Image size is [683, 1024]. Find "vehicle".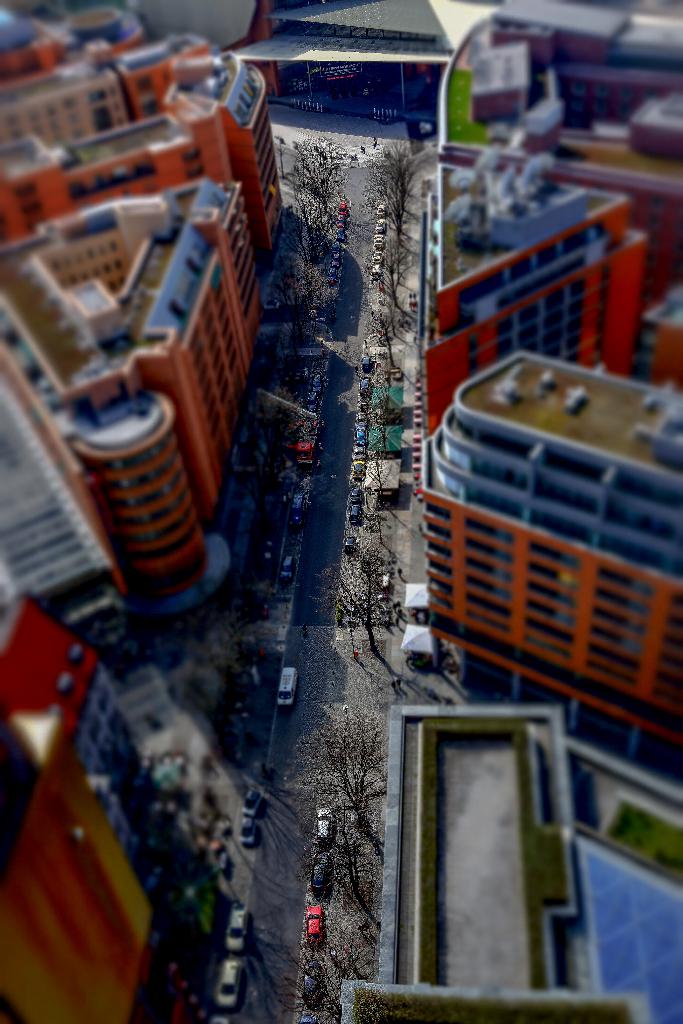
359 378 378 404.
